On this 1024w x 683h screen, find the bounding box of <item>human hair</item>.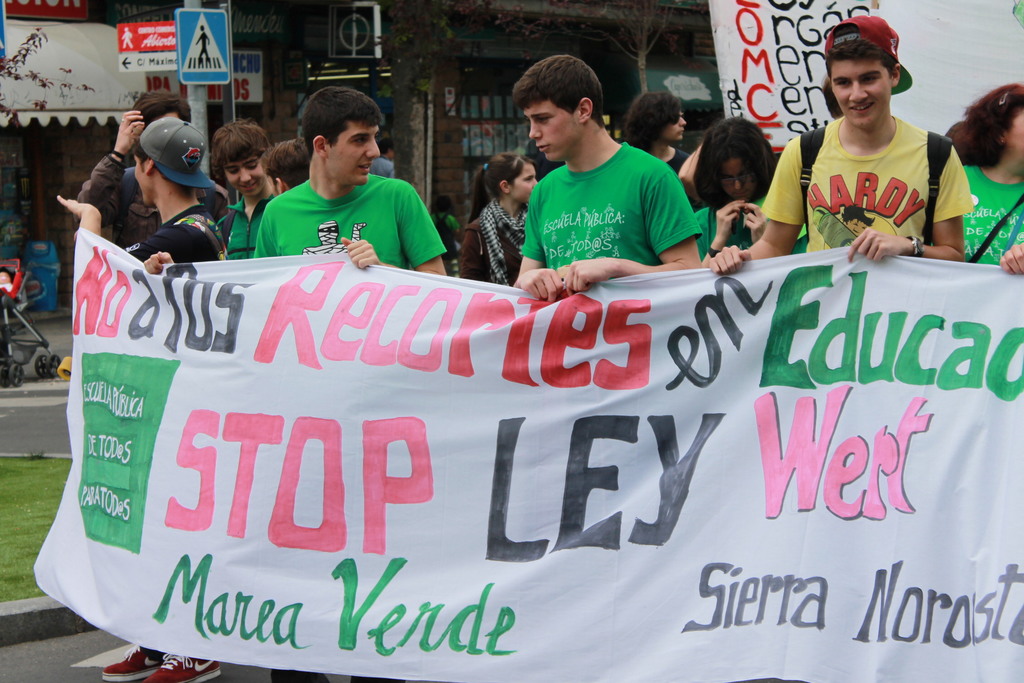
Bounding box: {"left": 621, "top": 89, "right": 682, "bottom": 154}.
